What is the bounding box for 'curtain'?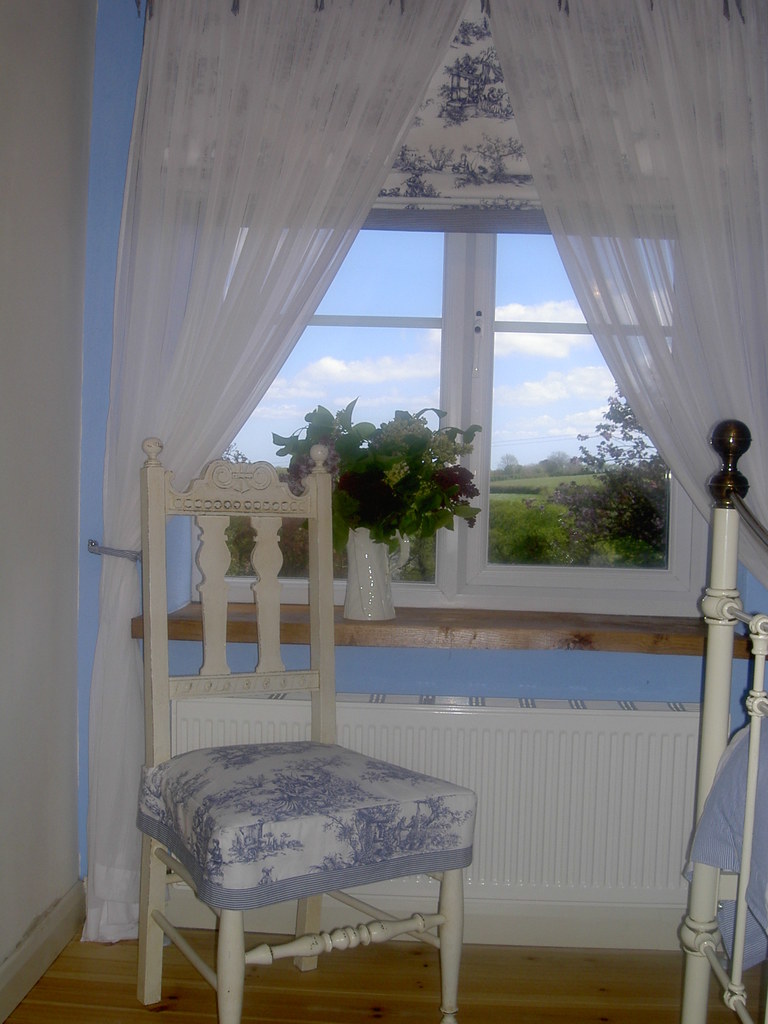
box=[479, 0, 767, 586].
